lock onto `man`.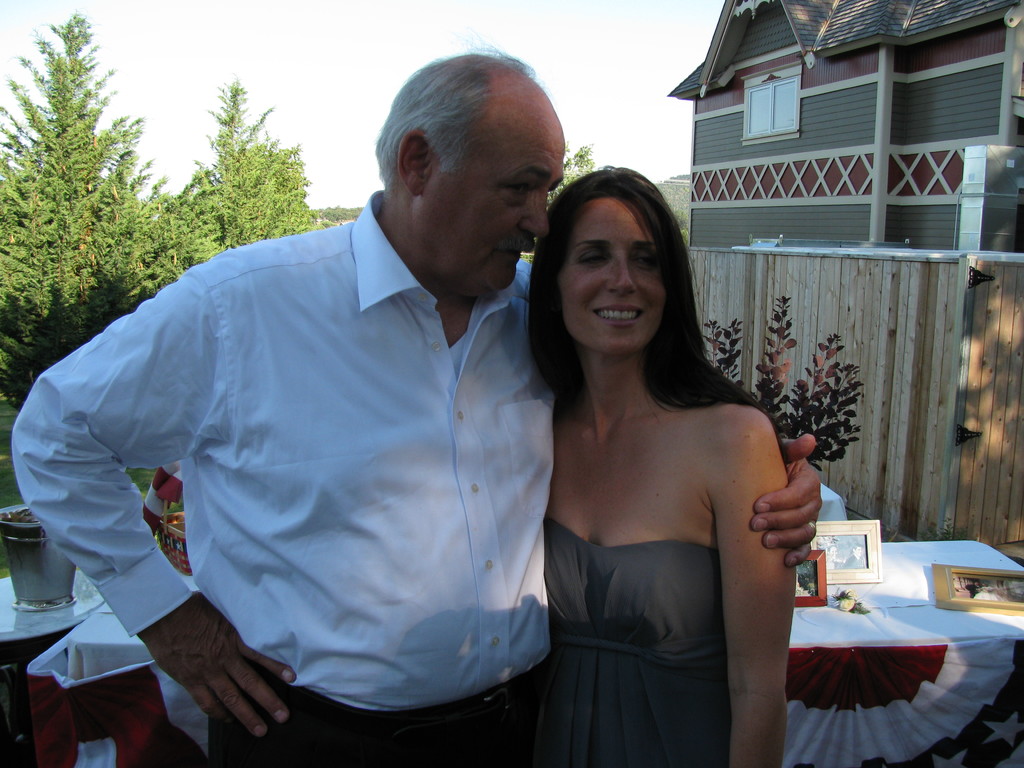
Locked: 8, 44, 825, 767.
